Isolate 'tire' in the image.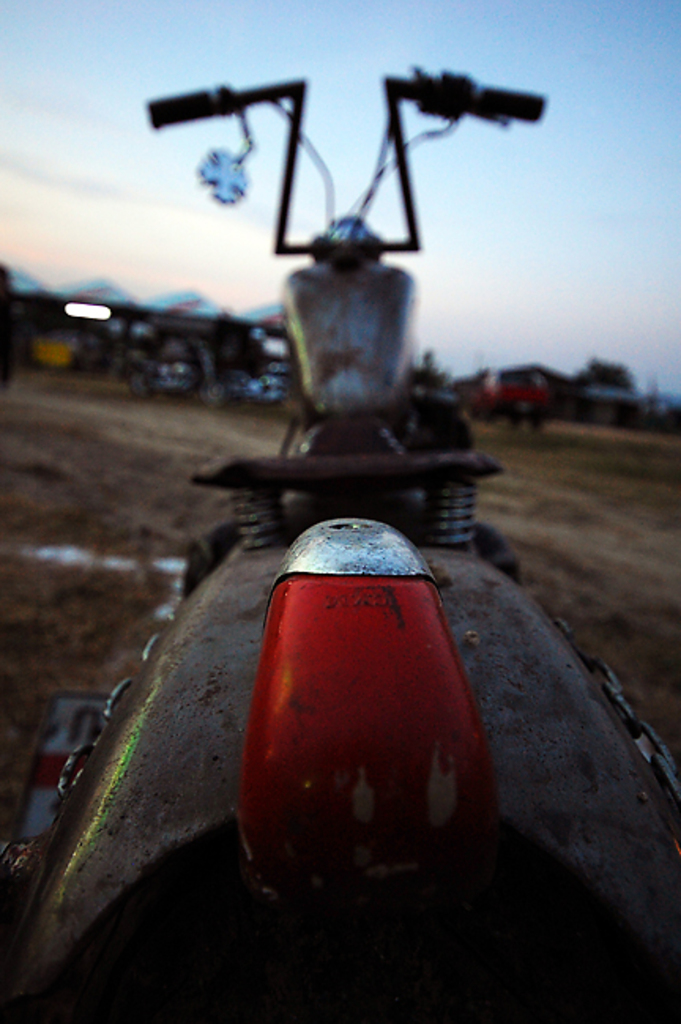
Isolated region: <region>199, 378, 232, 414</region>.
